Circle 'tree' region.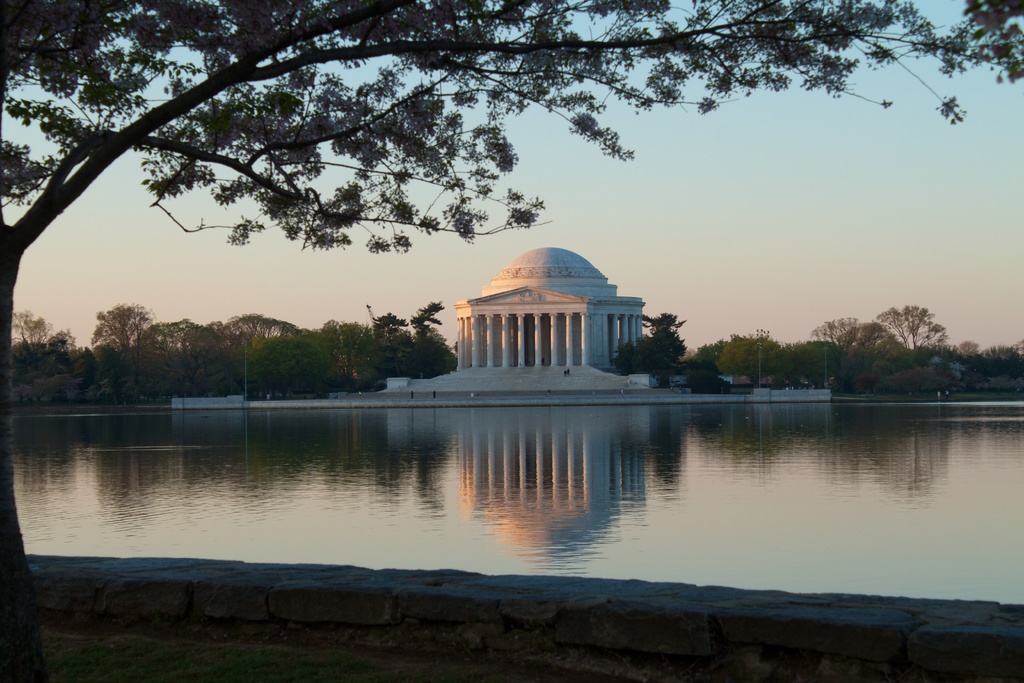
Region: <region>319, 319, 378, 376</region>.
